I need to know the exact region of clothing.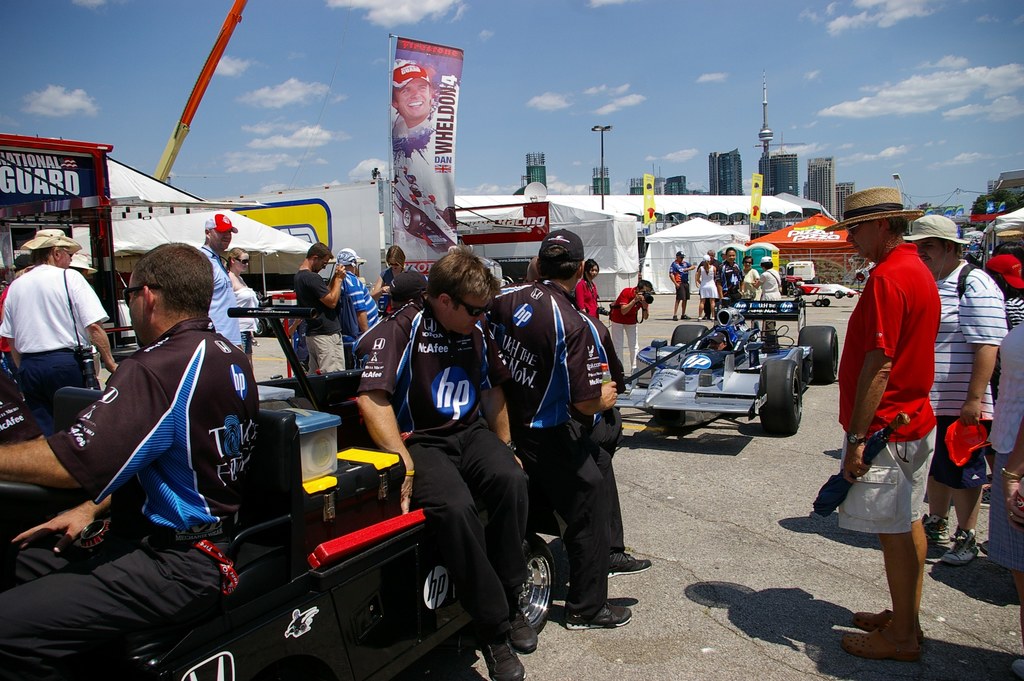
Region: [338, 262, 381, 339].
